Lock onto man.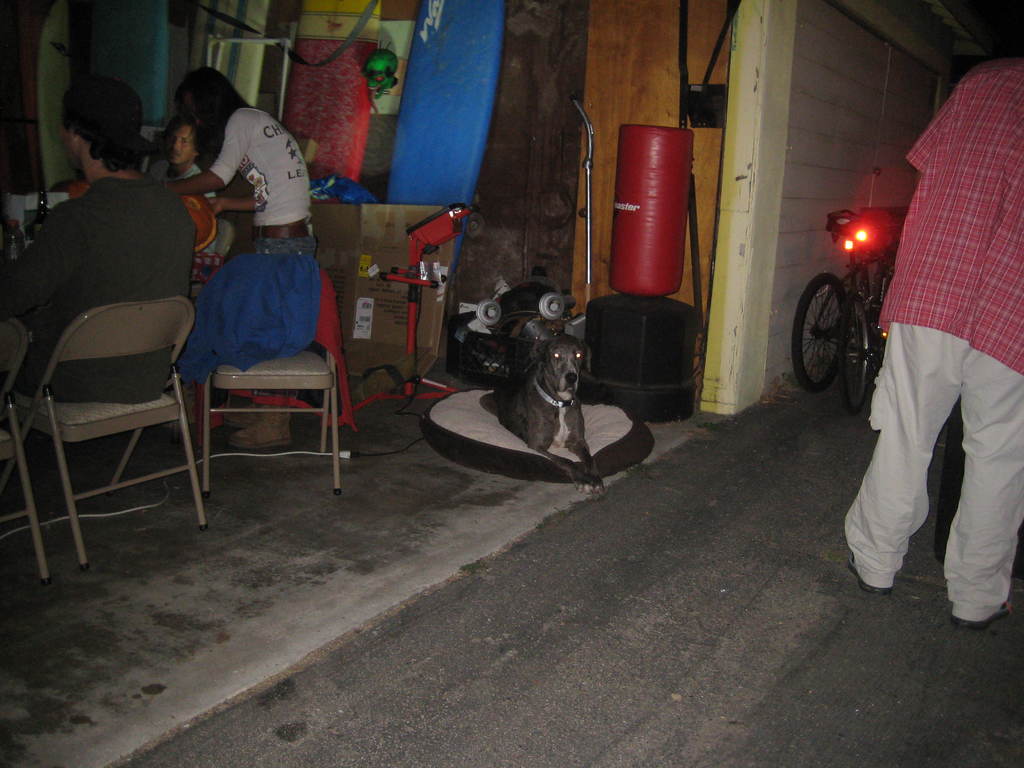
Locked: x1=838 y1=53 x2=1023 y2=632.
